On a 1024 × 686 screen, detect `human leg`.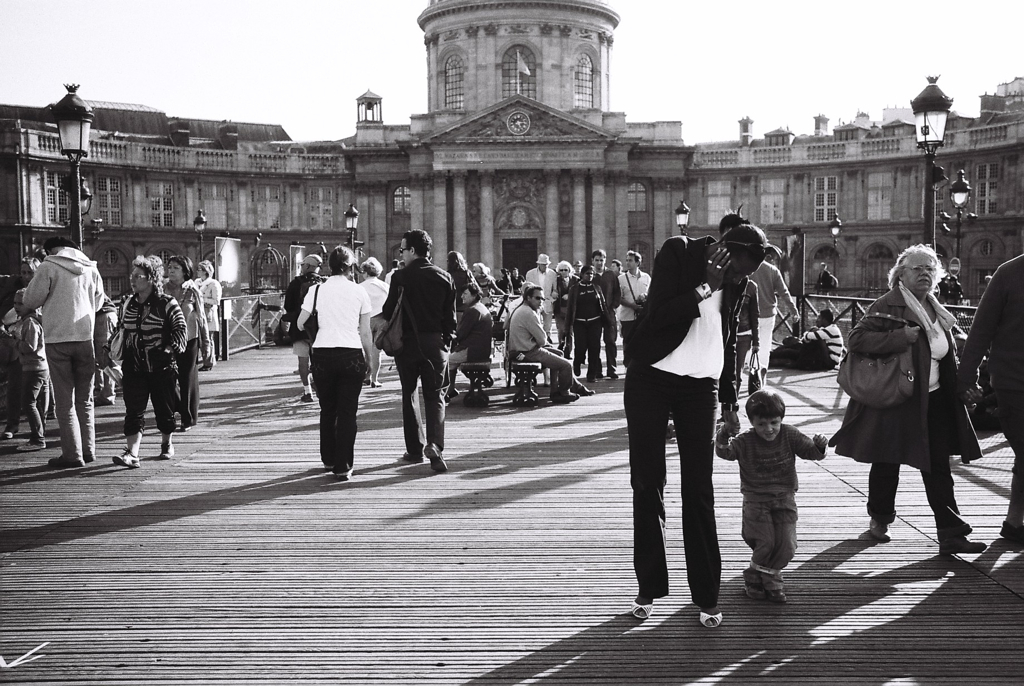
<region>862, 456, 894, 540</region>.
